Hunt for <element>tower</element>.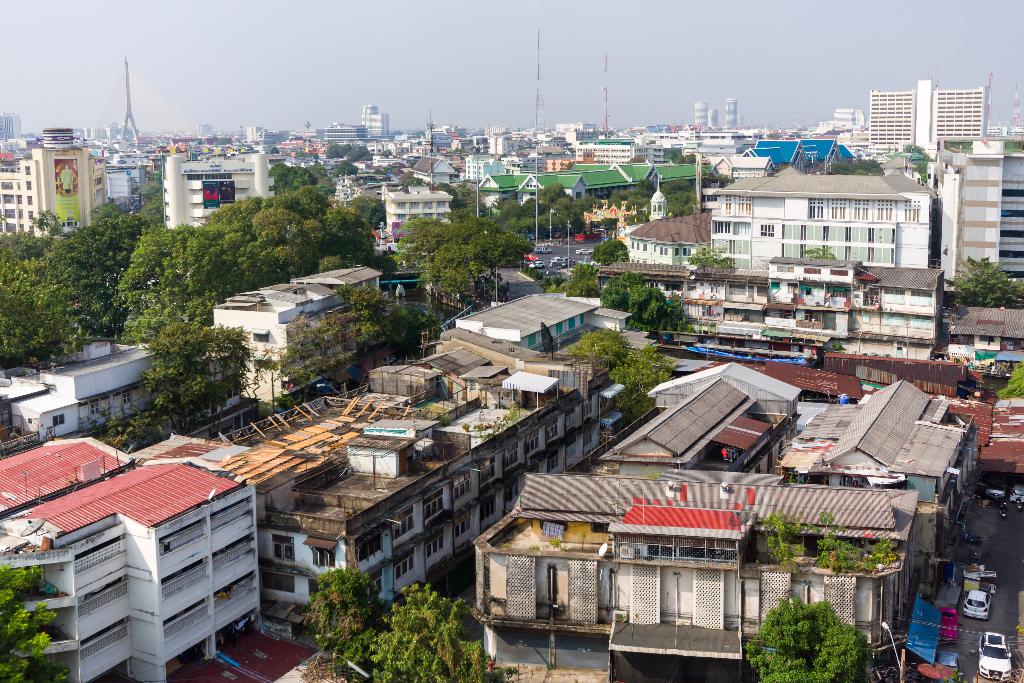
Hunted down at [854,57,1009,190].
